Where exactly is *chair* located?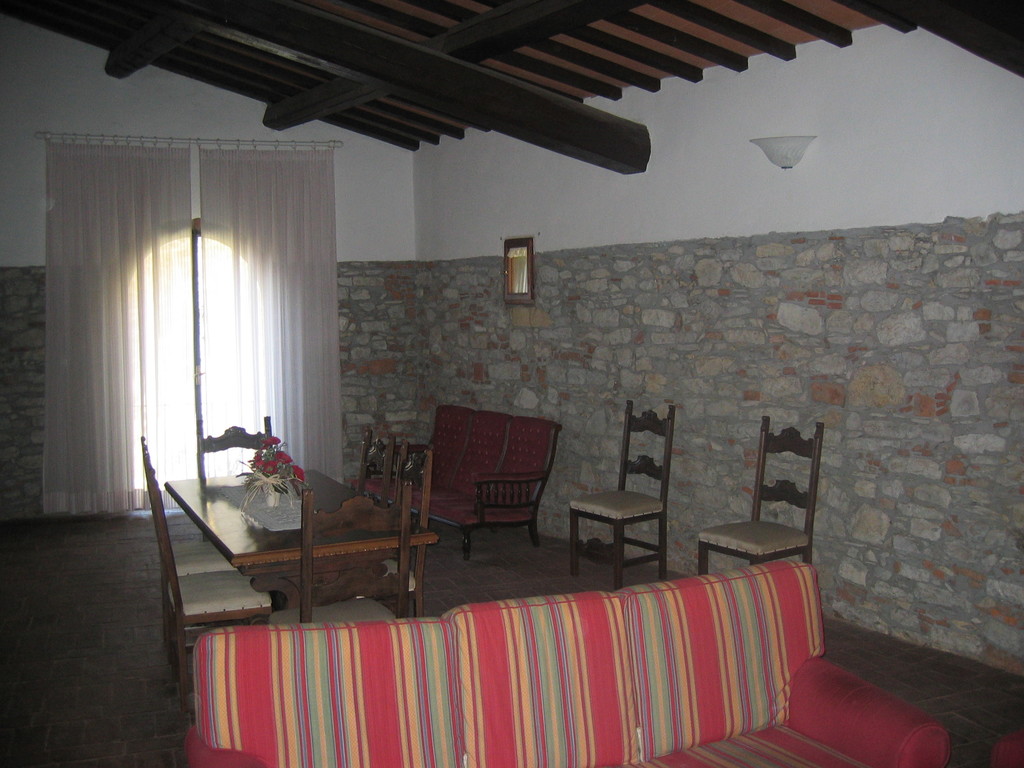
Its bounding box is region(267, 483, 407, 631).
